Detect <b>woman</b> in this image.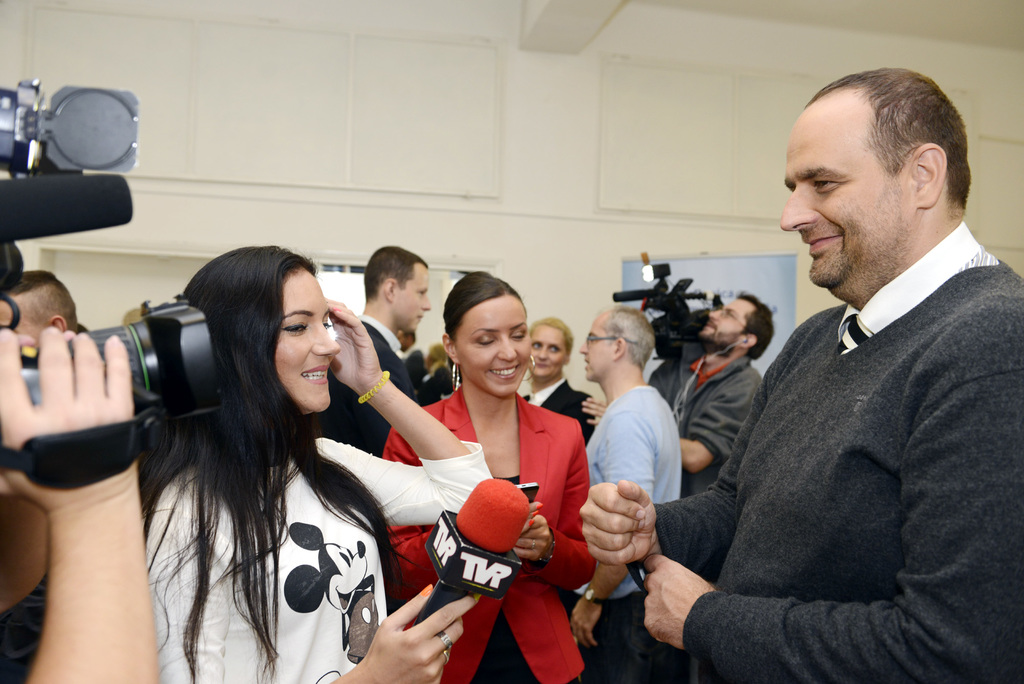
Detection: box(105, 232, 400, 683).
